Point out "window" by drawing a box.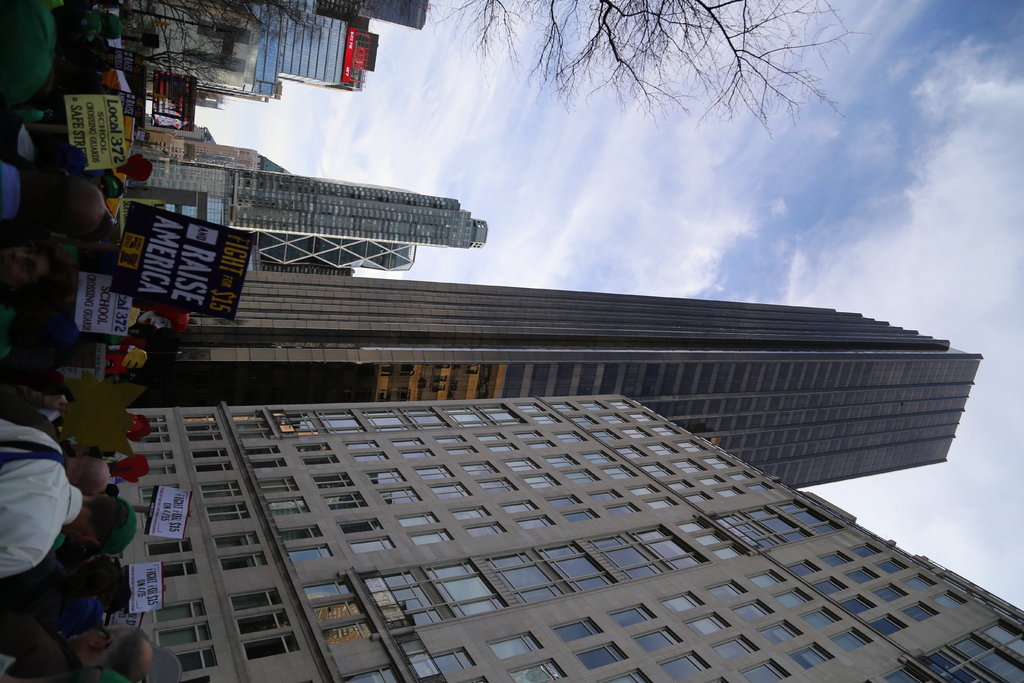
(left=847, top=568, right=876, bottom=582).
